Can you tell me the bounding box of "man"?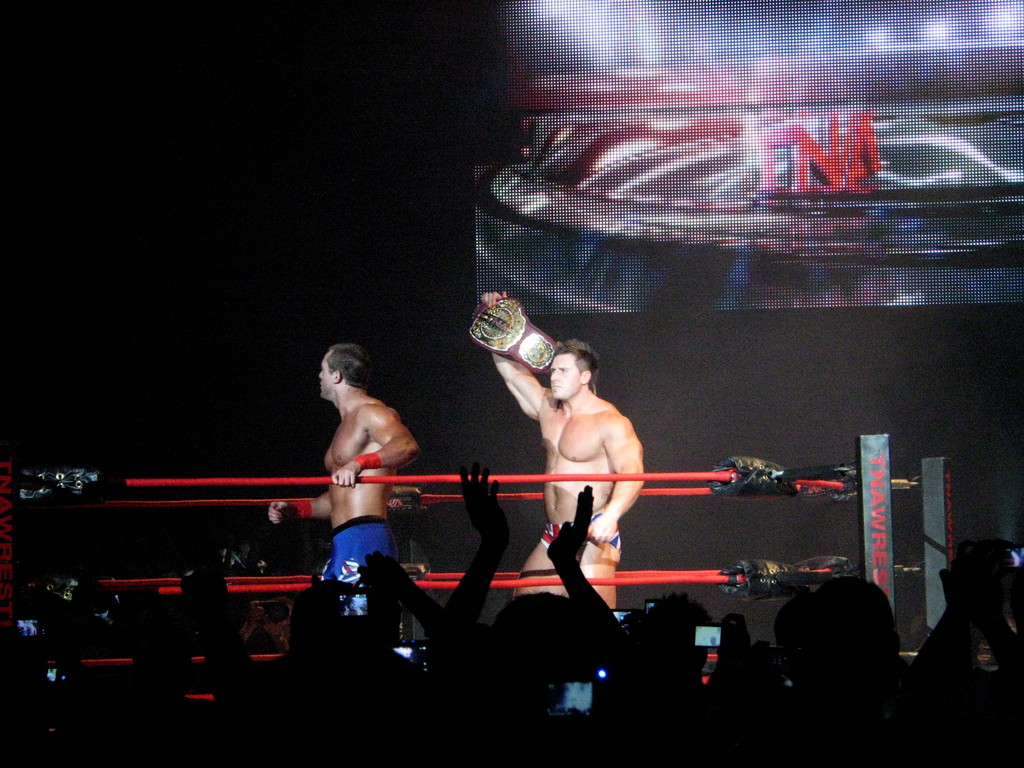
259, 340, 421, 612.
